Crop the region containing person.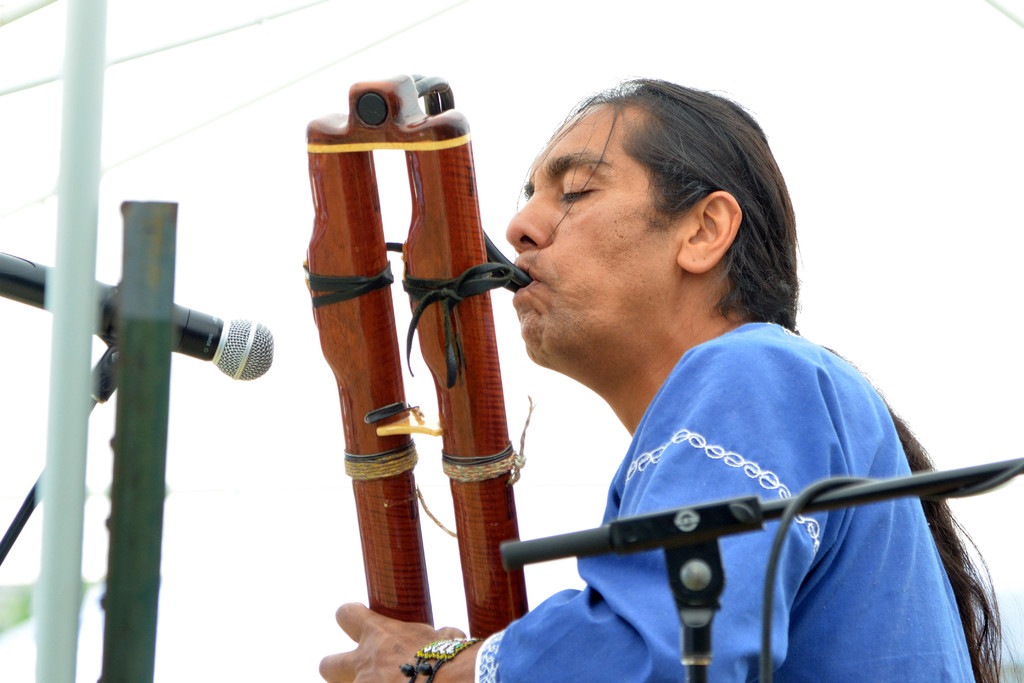
Crop region: <box>319,74,1001,679</box>.
